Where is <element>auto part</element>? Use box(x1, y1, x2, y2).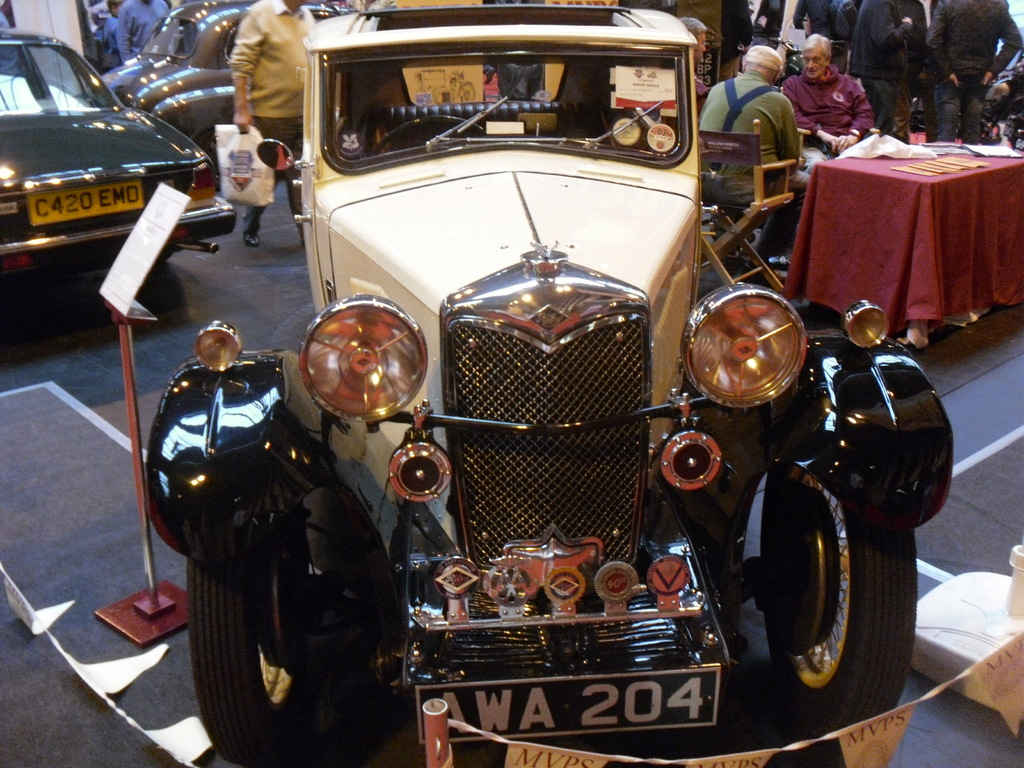
box(133, 17, 196, 54).
